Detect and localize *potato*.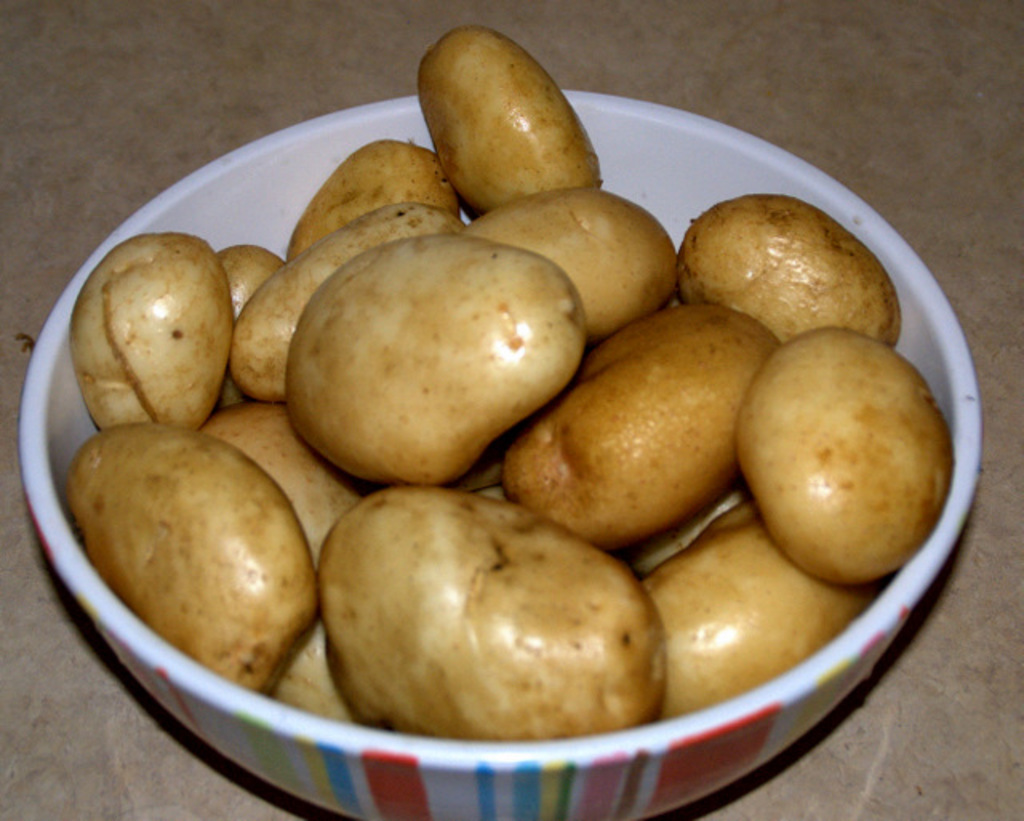
Localized at 733/325/954/591.
